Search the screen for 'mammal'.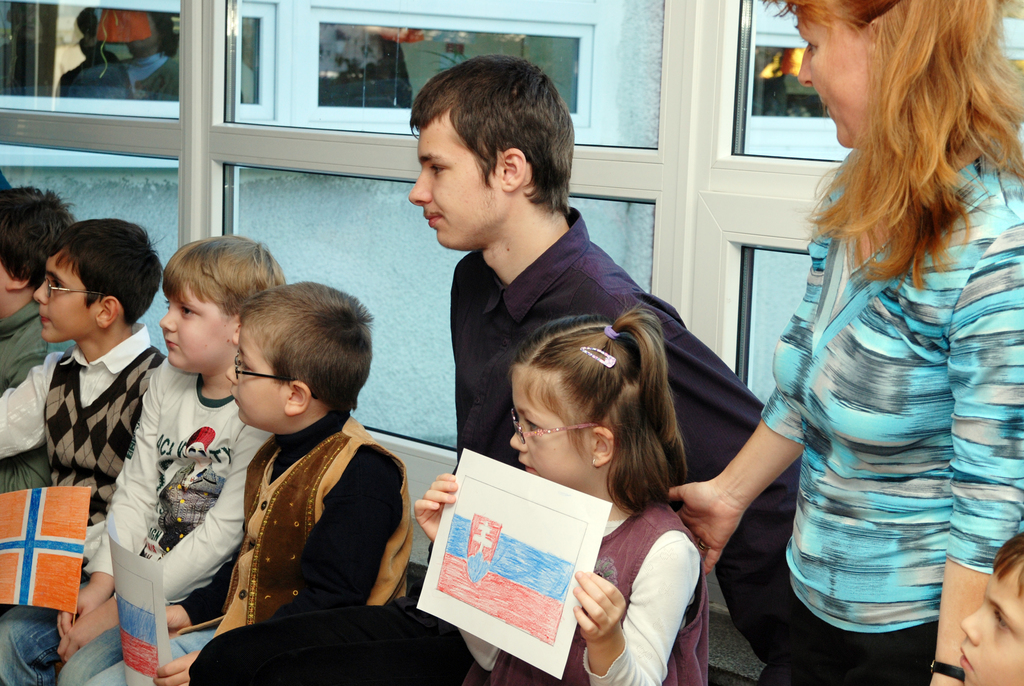
Found at 72 0 184 109.
